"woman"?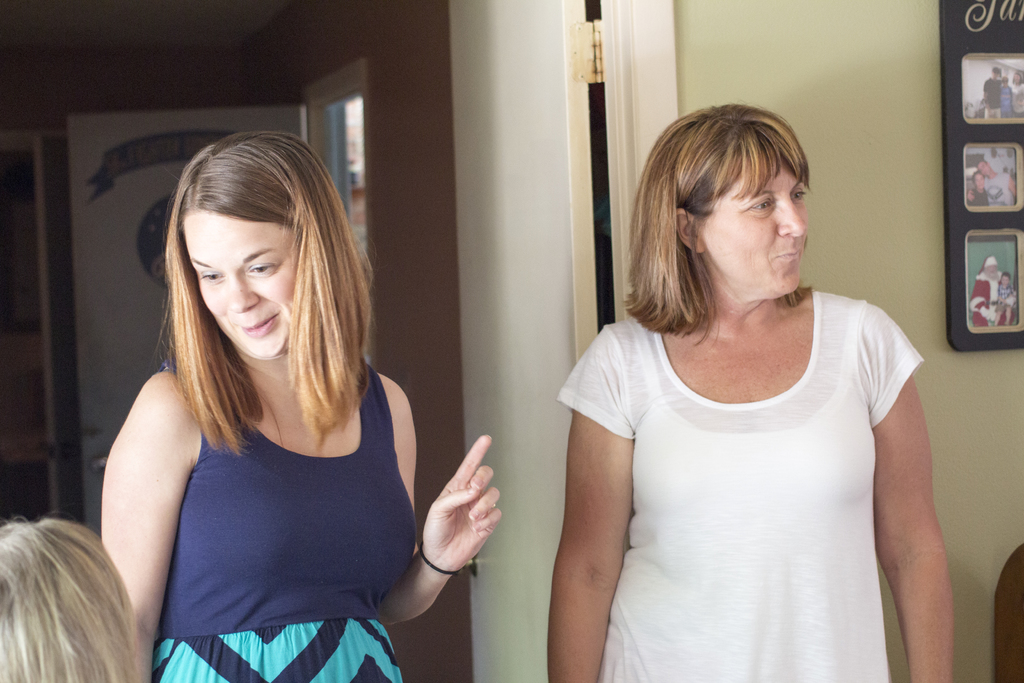
99,140,495,682
